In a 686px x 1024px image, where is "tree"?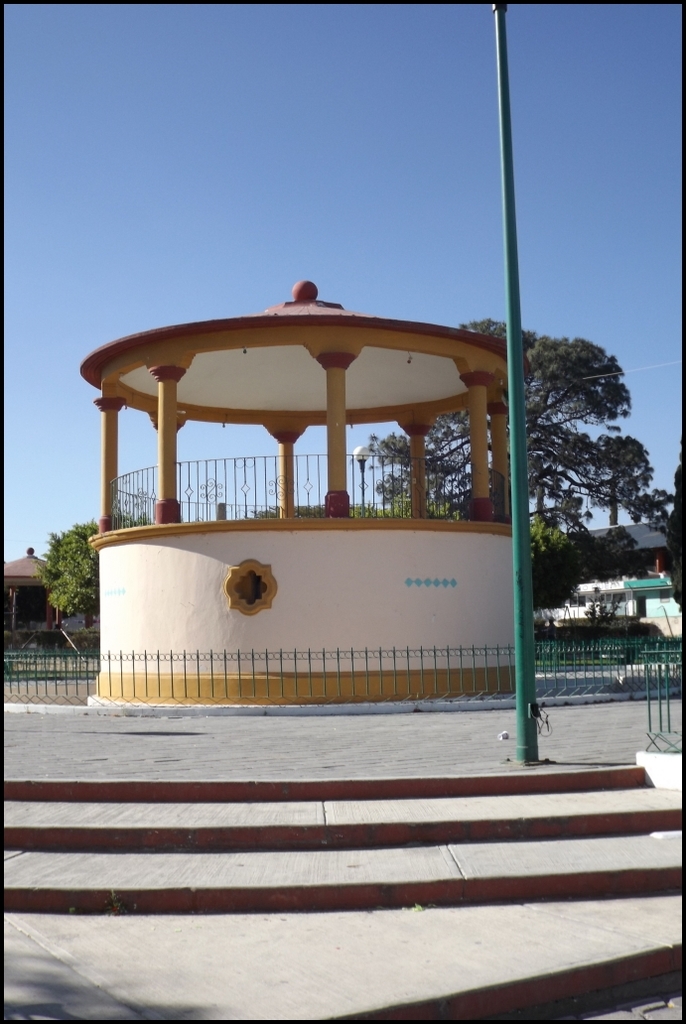
[665,445,685,610].
